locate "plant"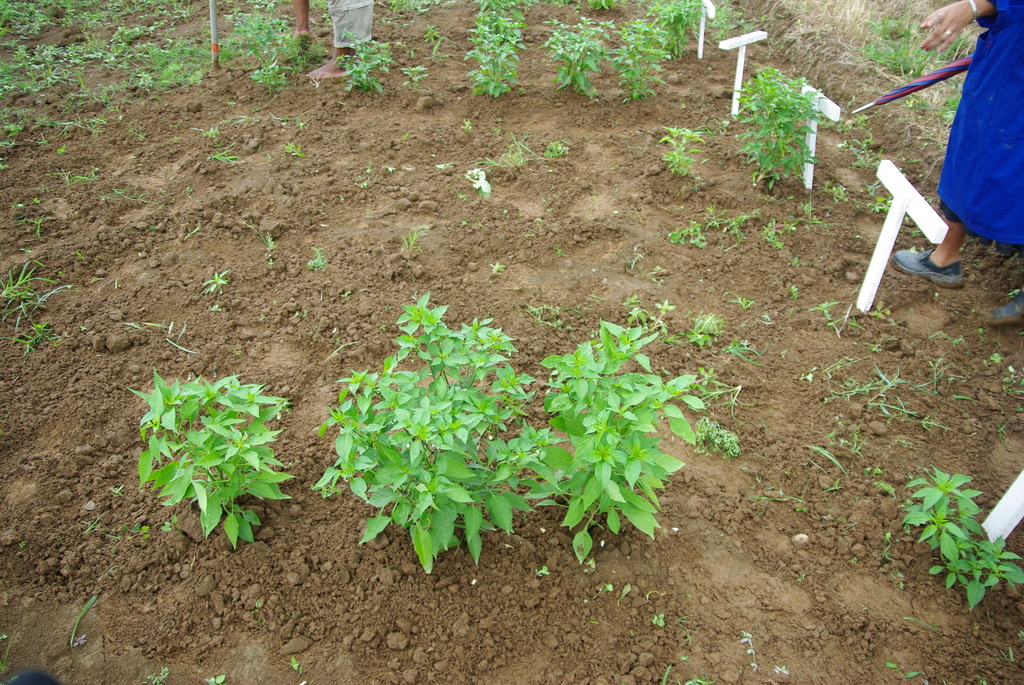
{"left": 812, "top": 299, "right": 835, "bottom": 322}
